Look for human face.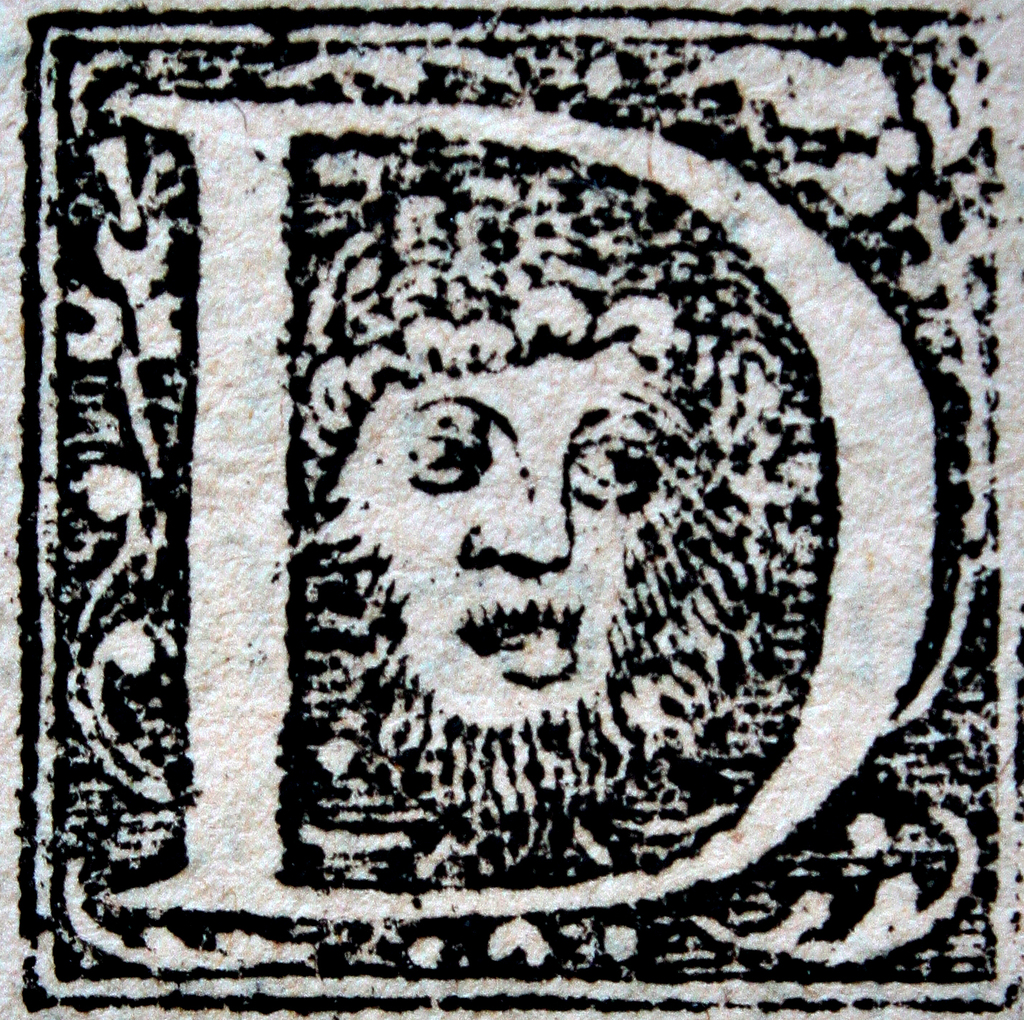
Found: bbox=[378, 356, 670, 730].
